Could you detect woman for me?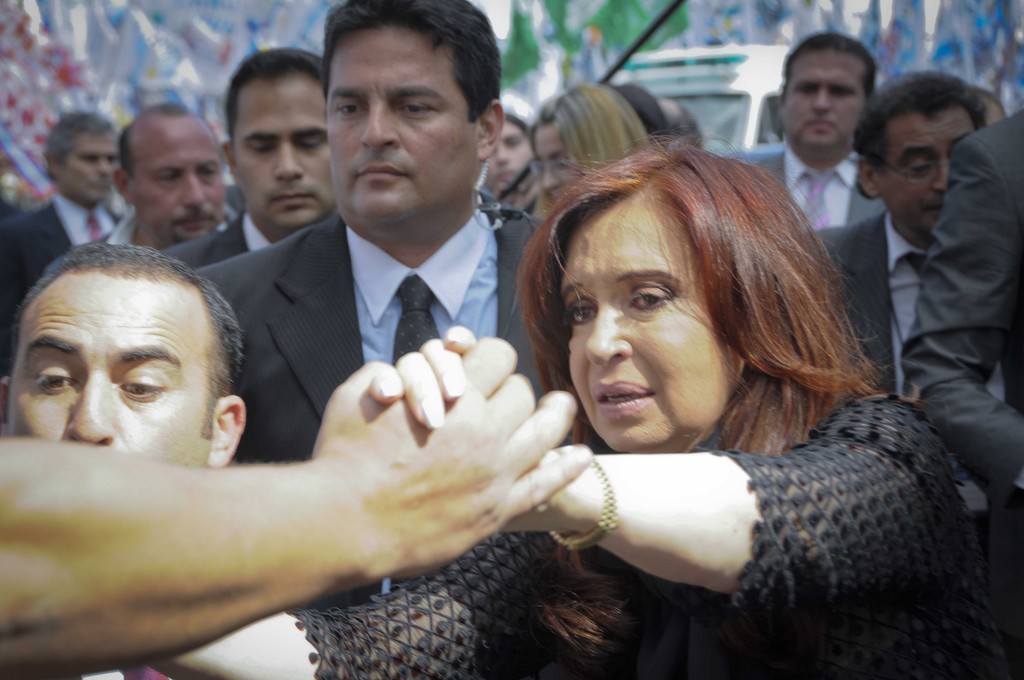
Detection result: <box>148,136,1011,679</box>.
